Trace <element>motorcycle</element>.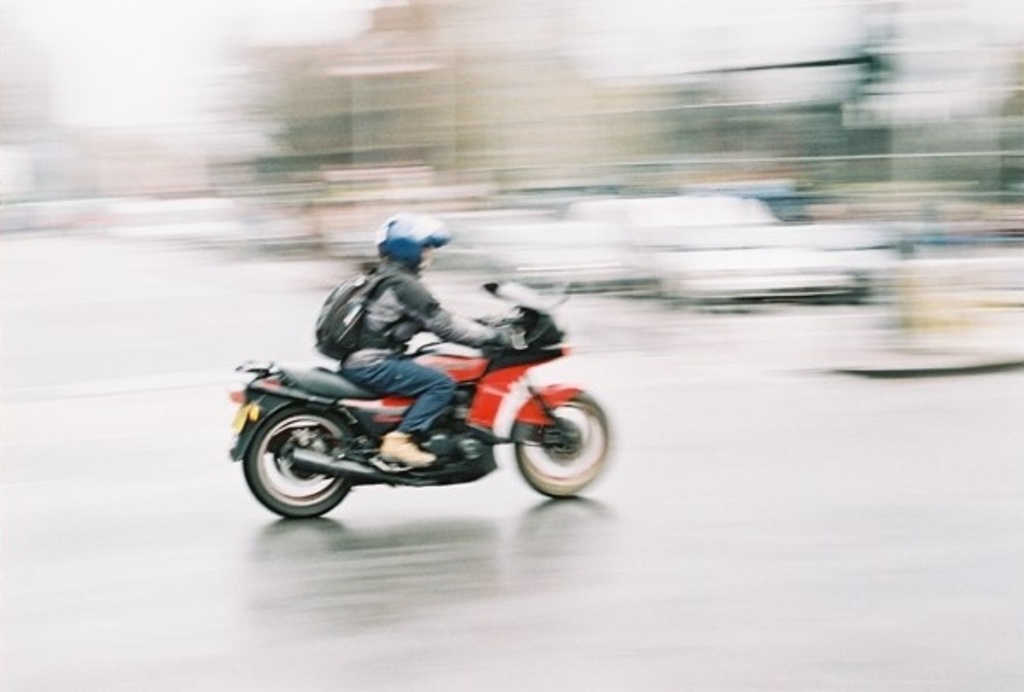
Traced to crop(216, 304, 621, 529).
